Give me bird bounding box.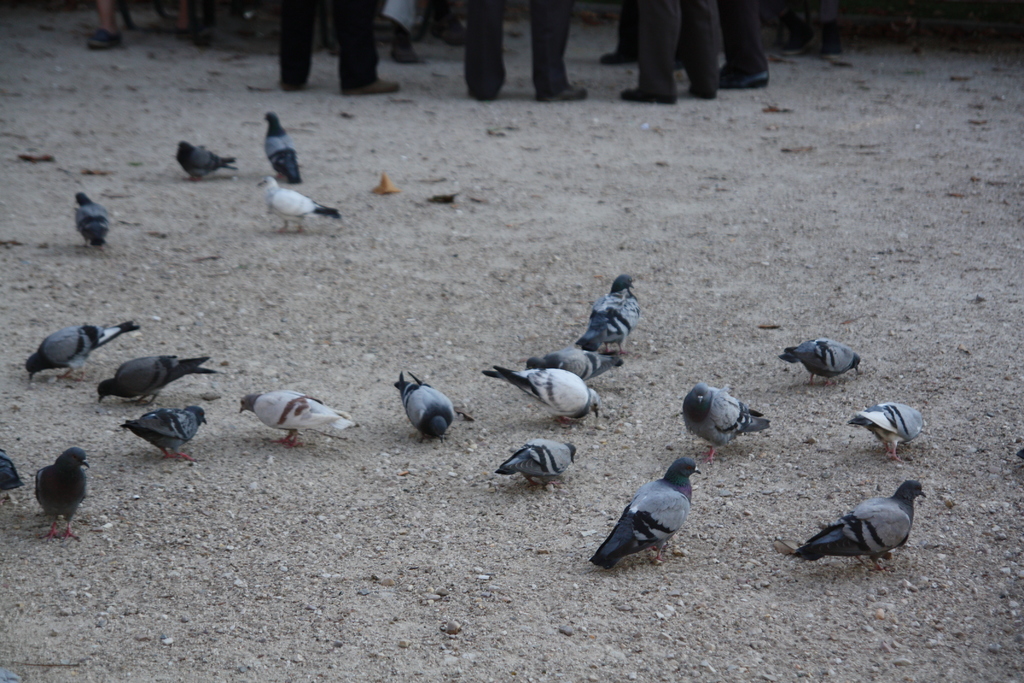
0/446/28/491.
